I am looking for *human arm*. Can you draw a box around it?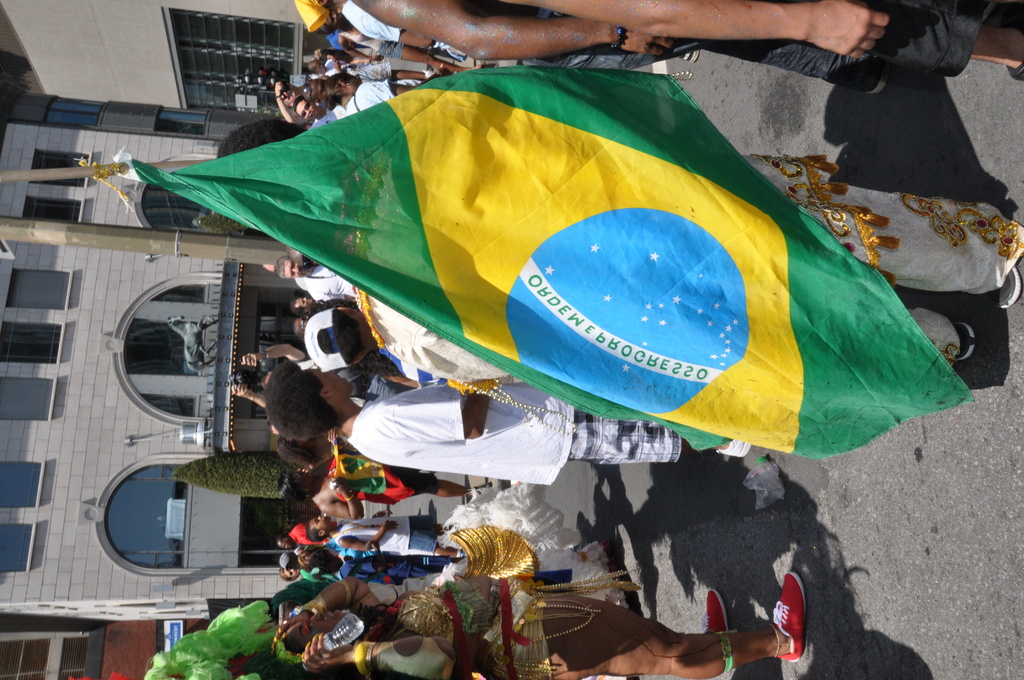
Sure, the bounding box is locate(300, 631, 463, 679).
